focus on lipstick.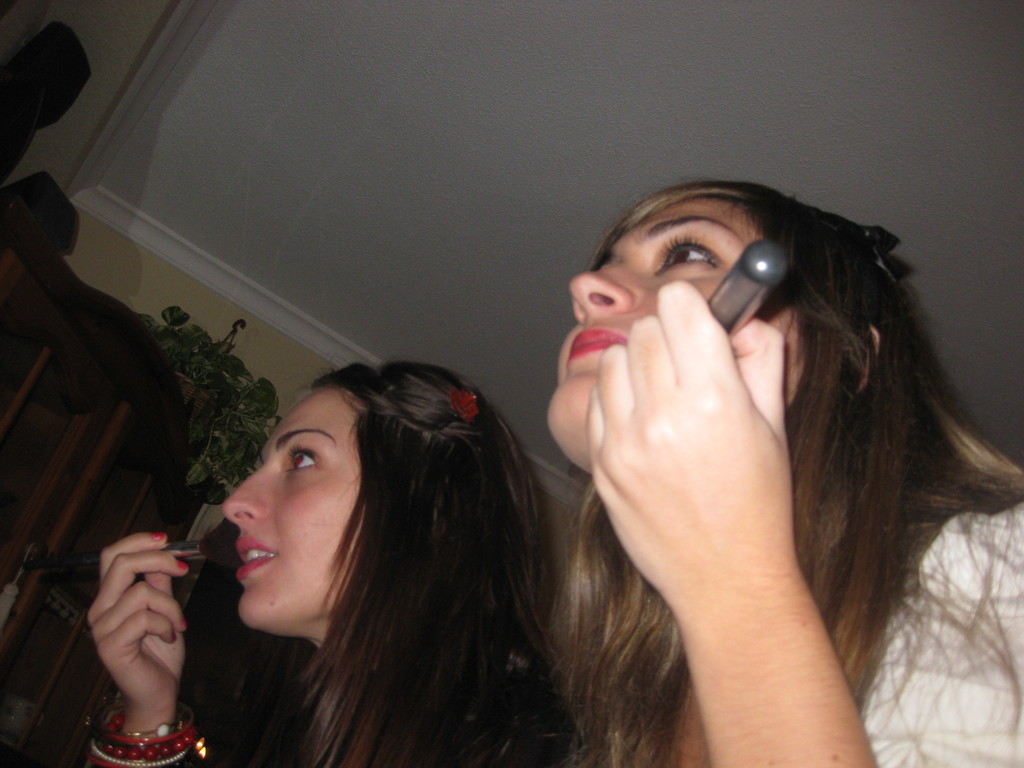
Focused at l=232, t=533, r=276, b=580.
